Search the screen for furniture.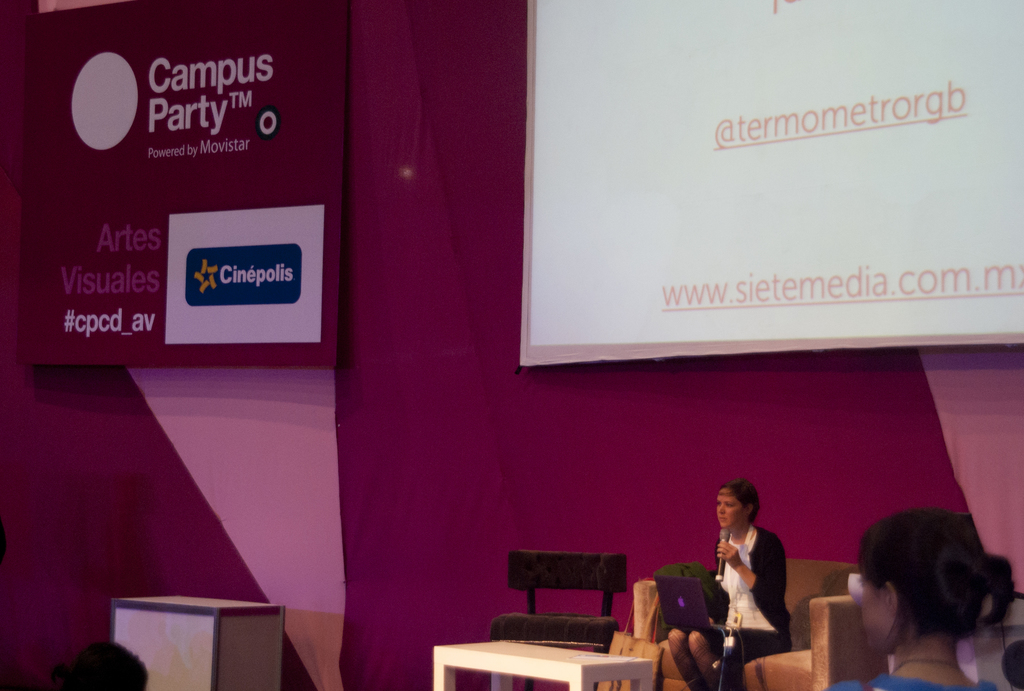
Found at x1=113, y1=595, x2=286, y2=690.
